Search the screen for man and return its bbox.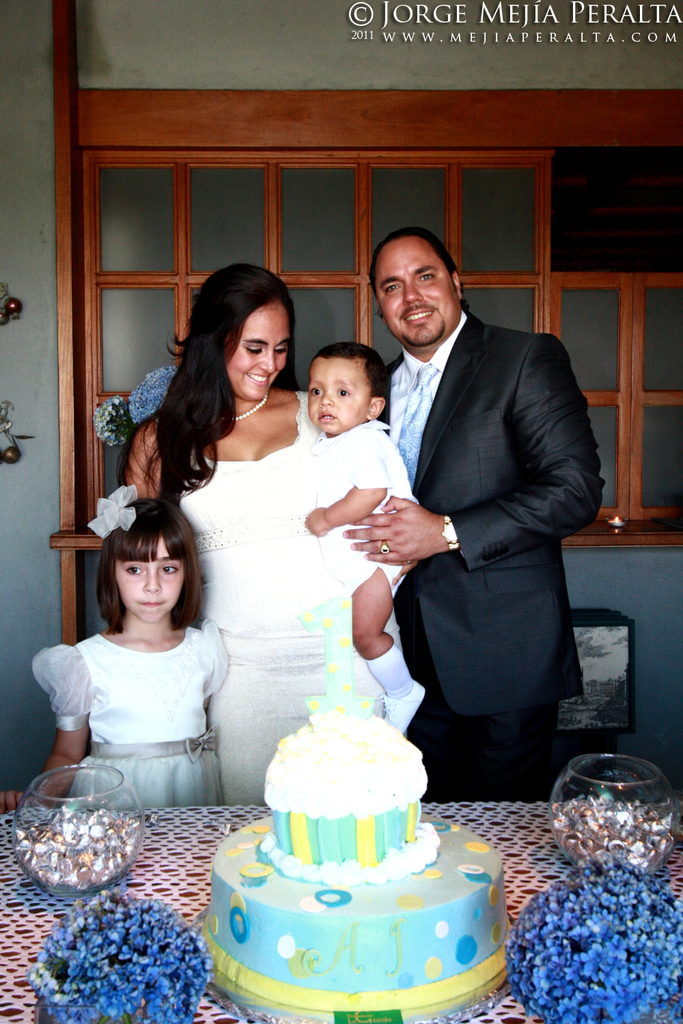
Found: select_region(382, 228, 624, 819).
